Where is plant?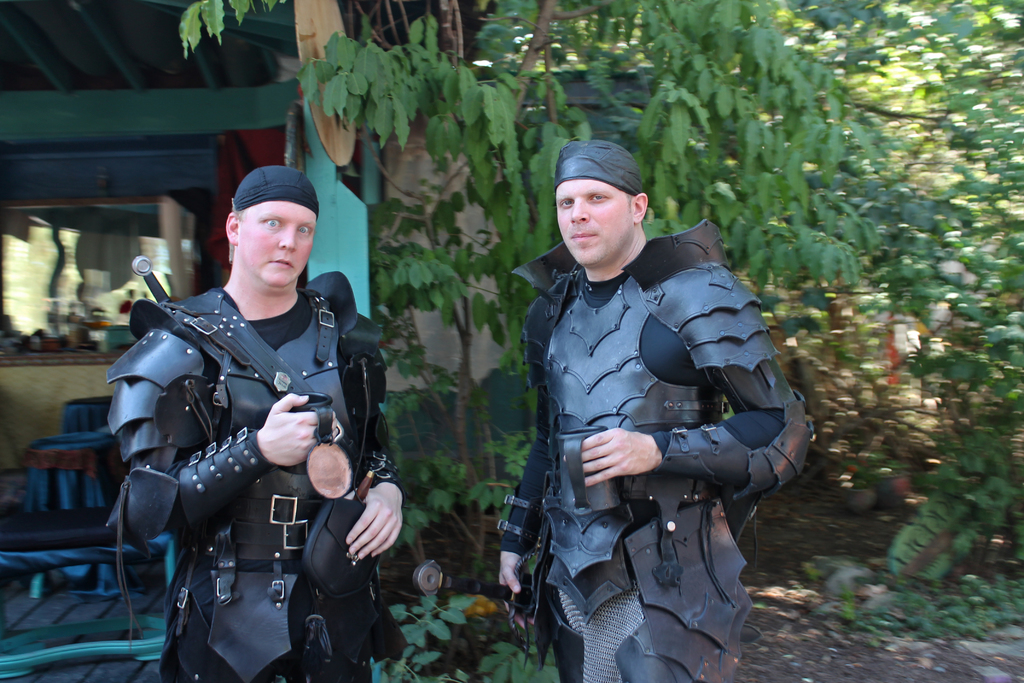
Rect(783, 554, 1023, 641).
